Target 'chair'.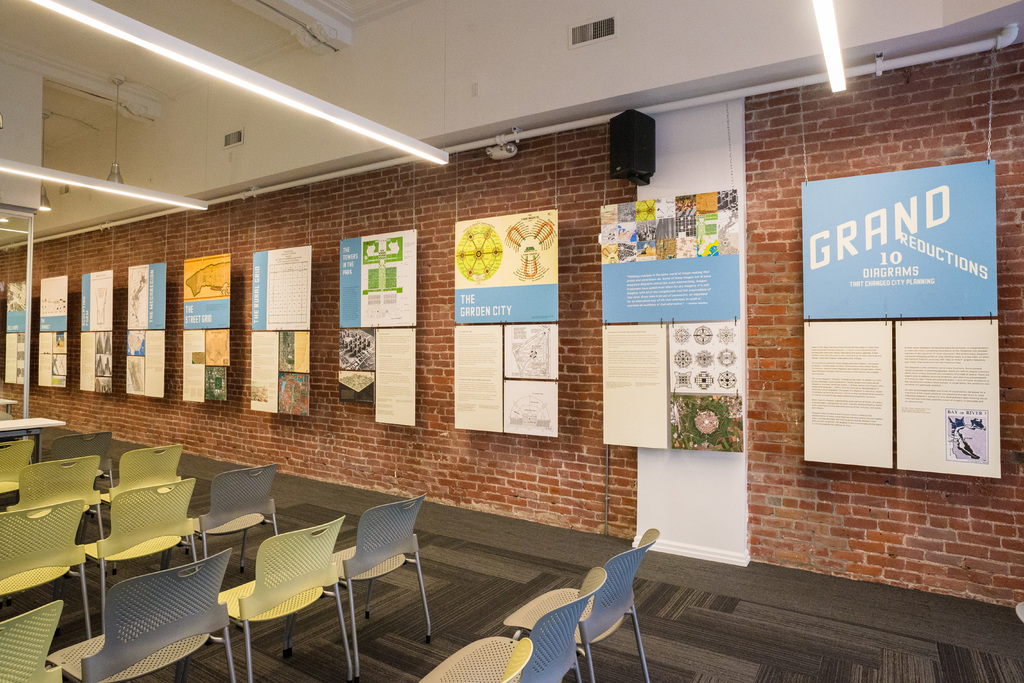
Target region: {"left": 50, "top": 429, "right": 114, "bottom": 497}.
